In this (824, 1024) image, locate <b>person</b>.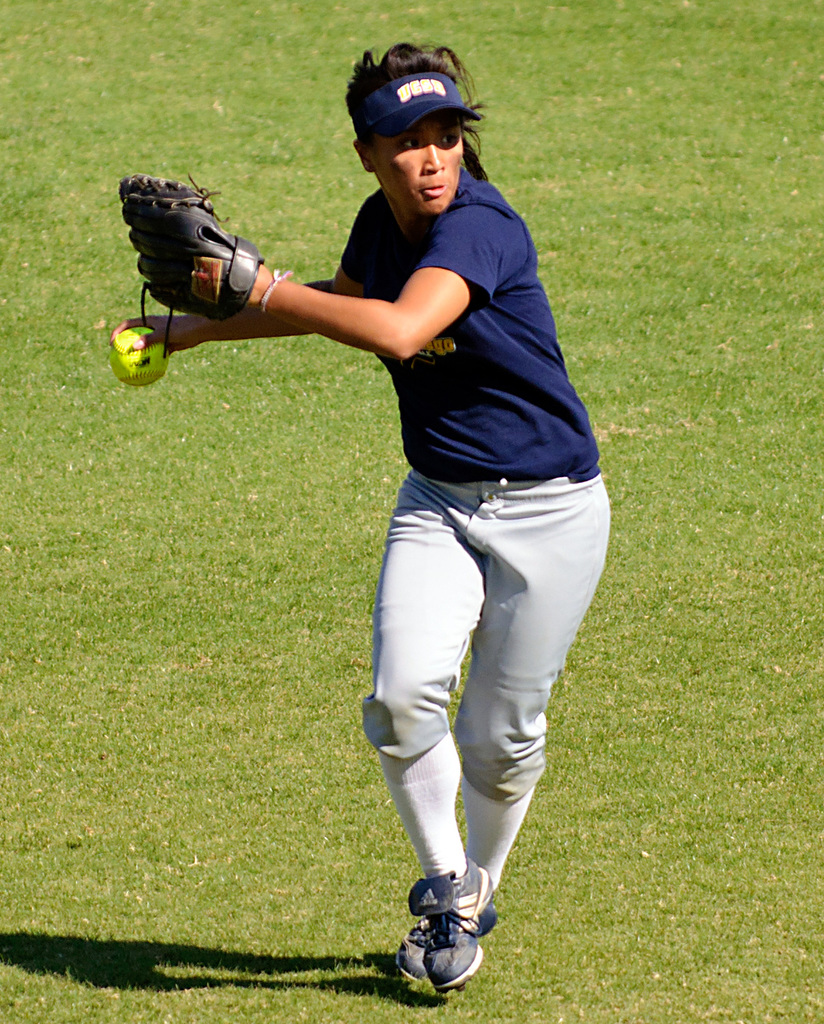
Bounding box: {"x1": 110, "y1": 41, "x2": 610, "y2": 988}.
